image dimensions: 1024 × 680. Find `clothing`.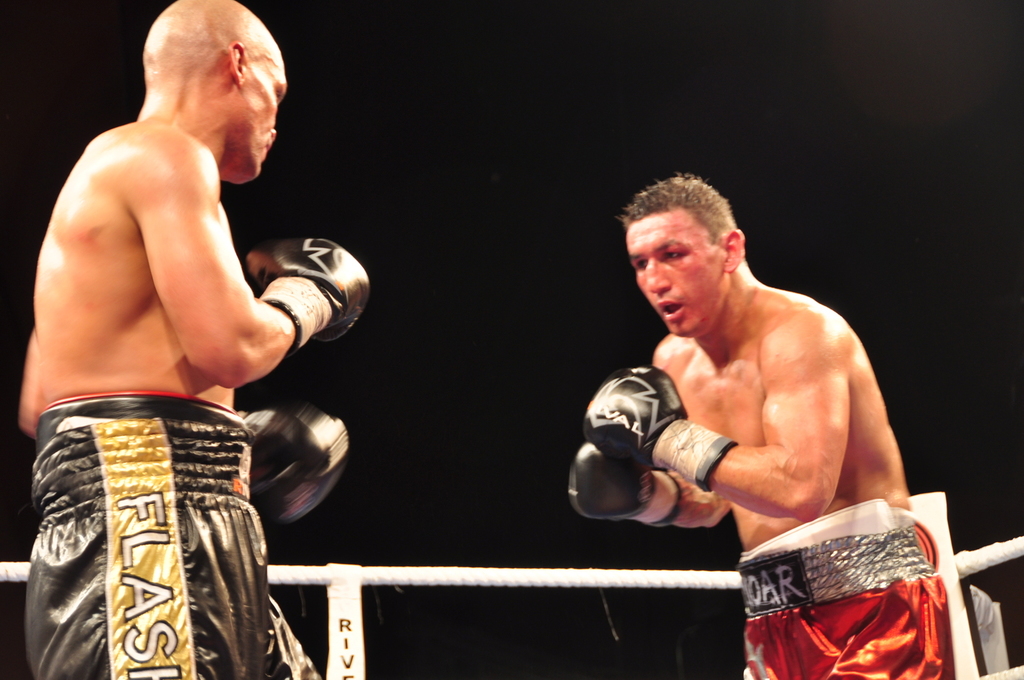
{"x1": 27, "y1": 393, "x2": 319, "y2": 679}.
